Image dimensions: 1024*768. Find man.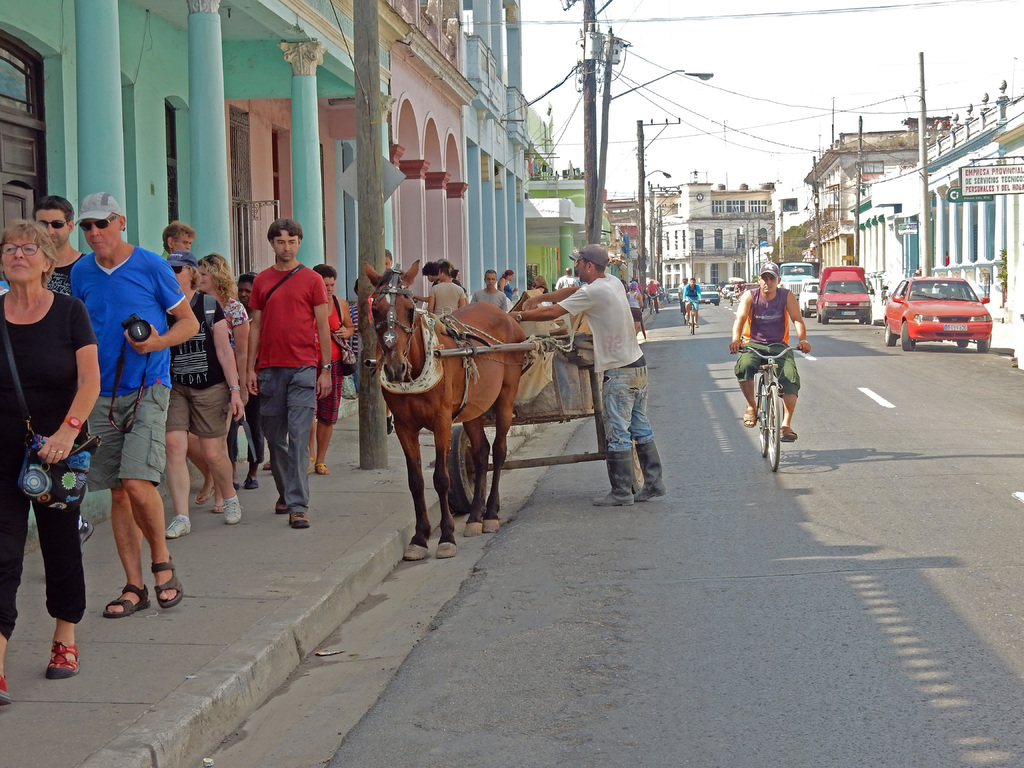
70,192,198,619.
